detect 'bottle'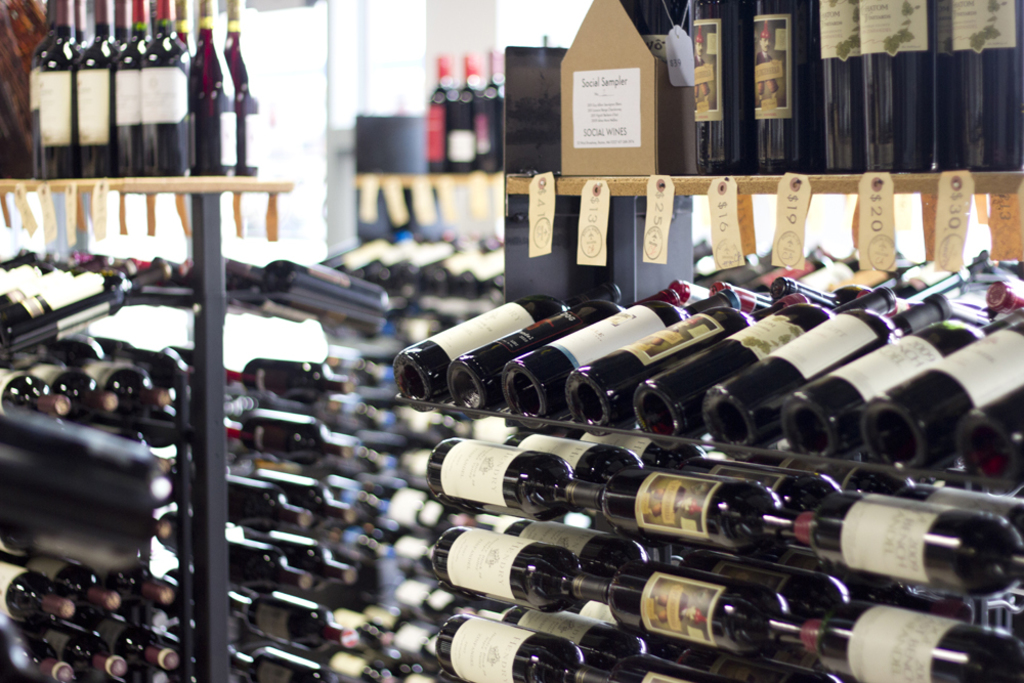
rect(474, 51, 505, 175)
